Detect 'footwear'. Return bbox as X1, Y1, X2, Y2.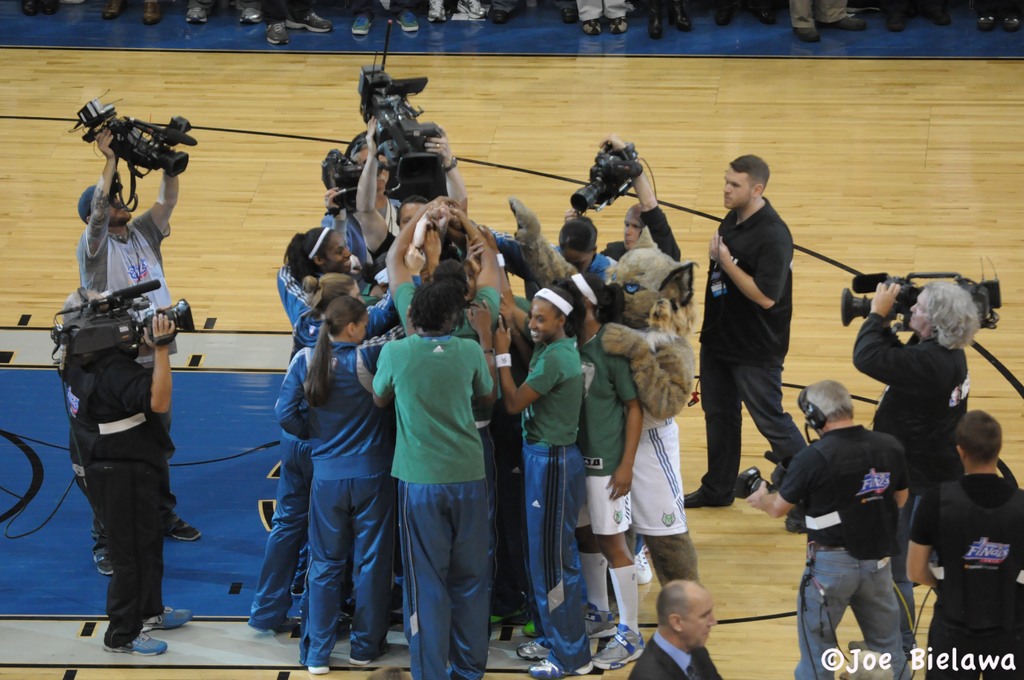
791, 24, 821, 44.
